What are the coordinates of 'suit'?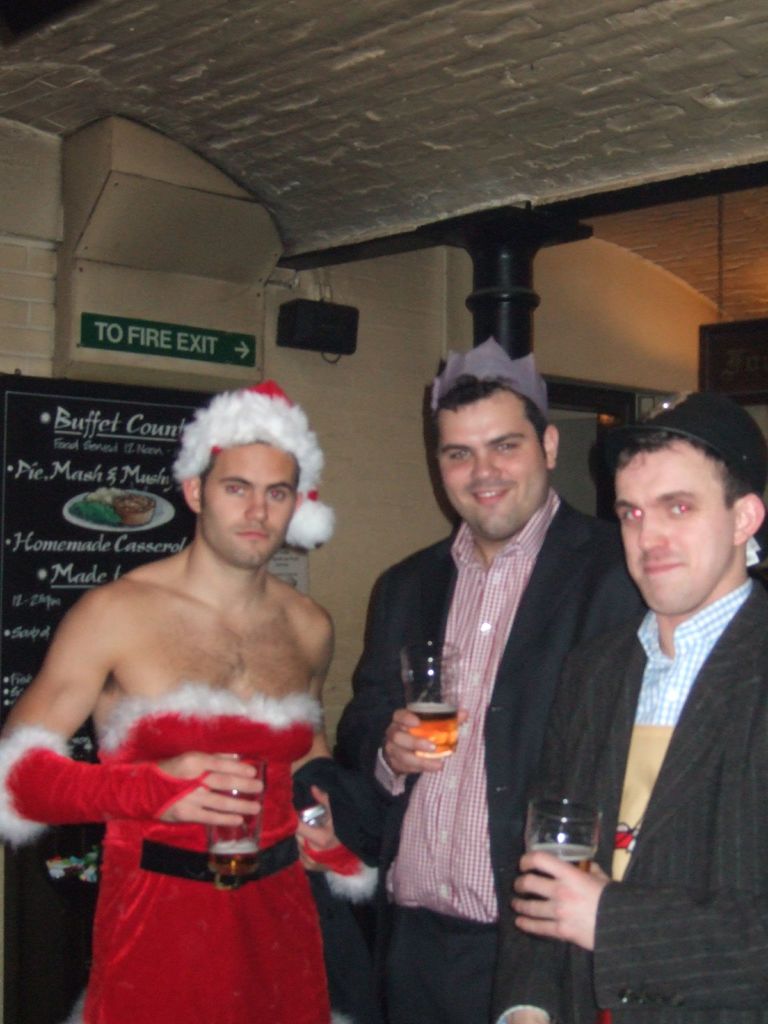
(left=356, top=385, right=622, bottom=1003).
